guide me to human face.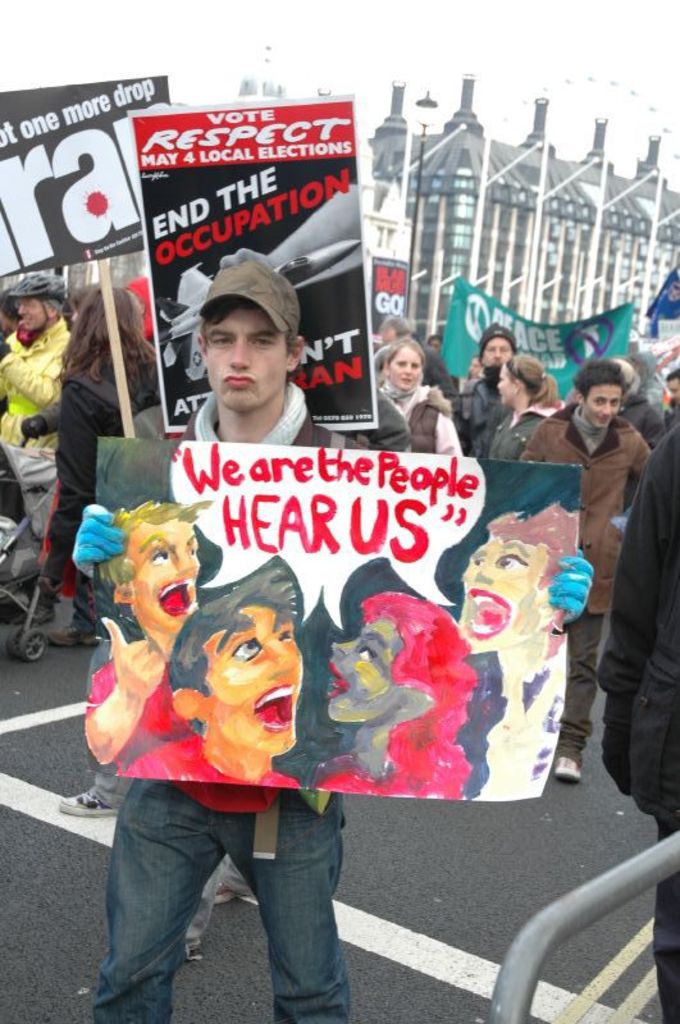
Guidance: (left=457, top=543, right=555, bottom=654).
